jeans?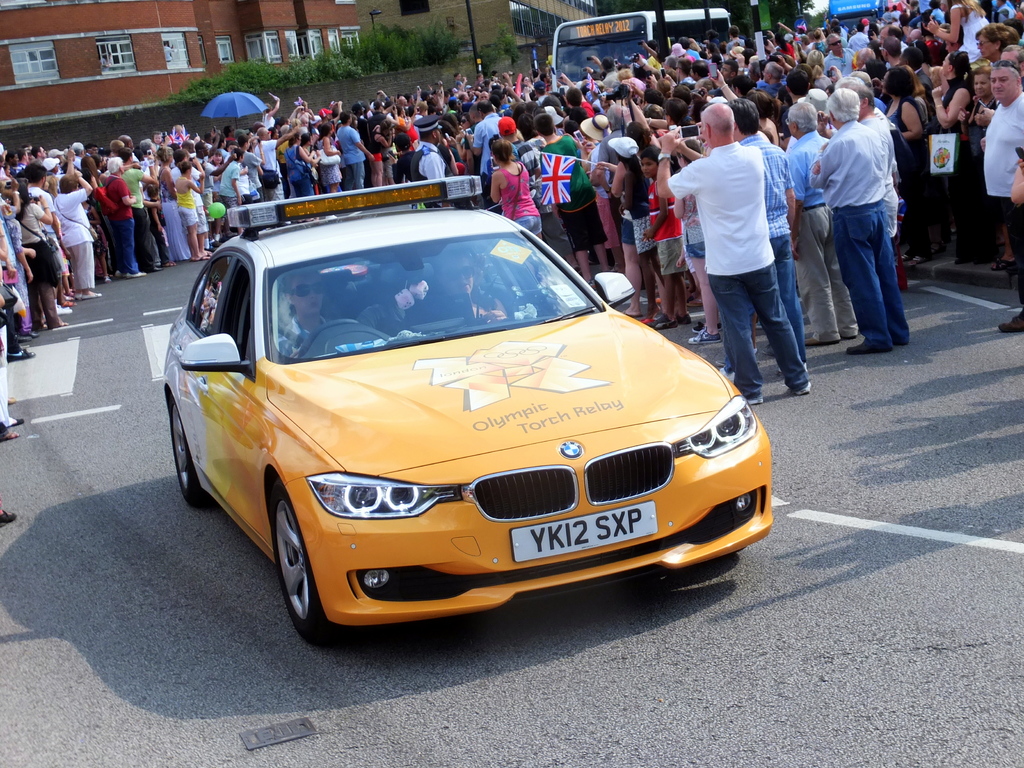
131, 201, 154, 267
